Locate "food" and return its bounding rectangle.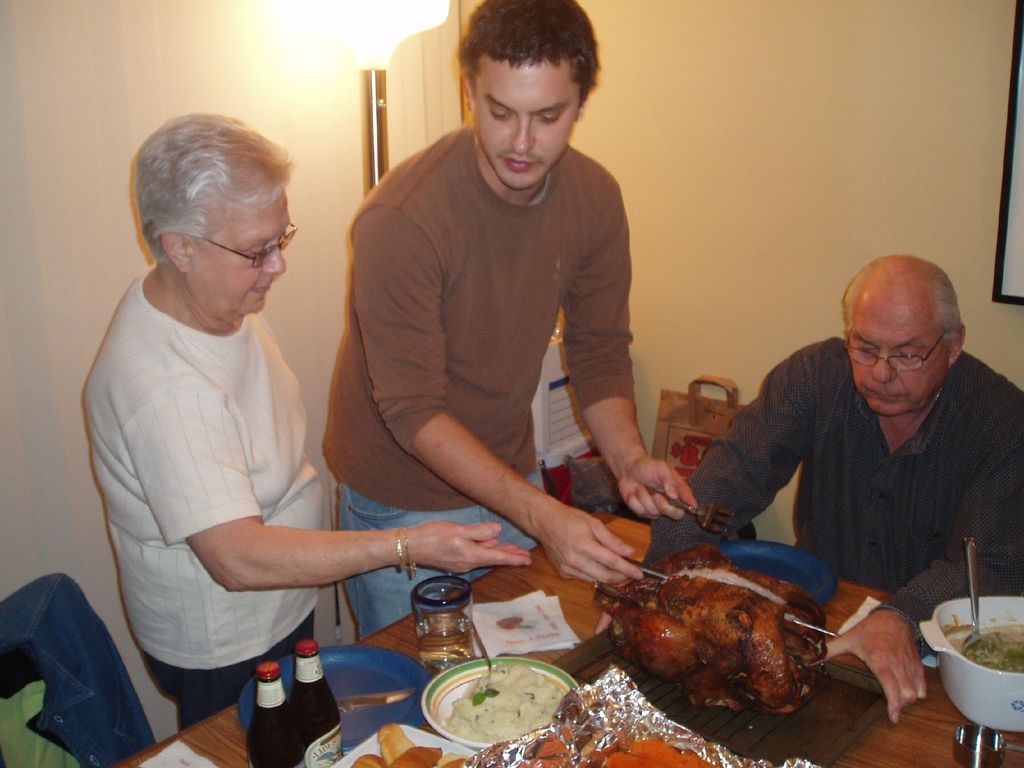
<box>449,660,561,745</box>.
